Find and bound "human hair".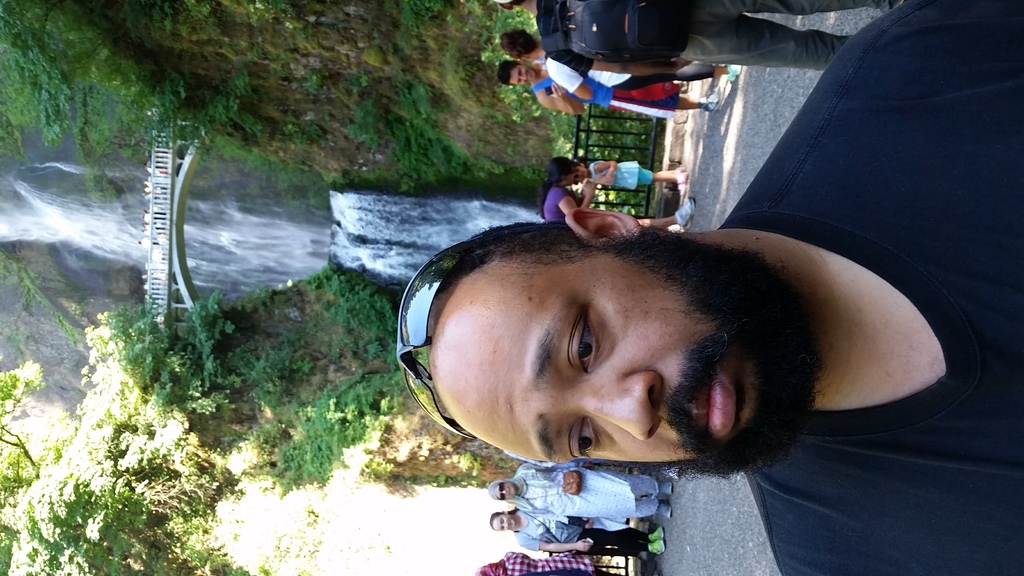
Bound: bbox=(431, 219, 616, 465).
